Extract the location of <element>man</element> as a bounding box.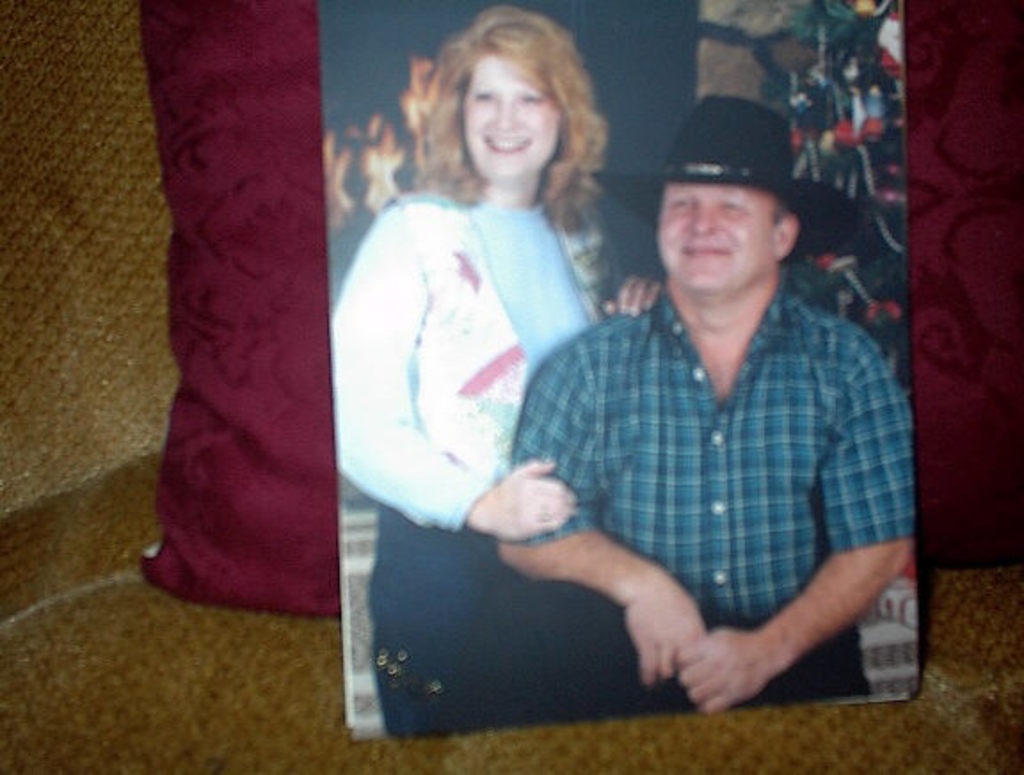
(464, 78, 921, 757).
